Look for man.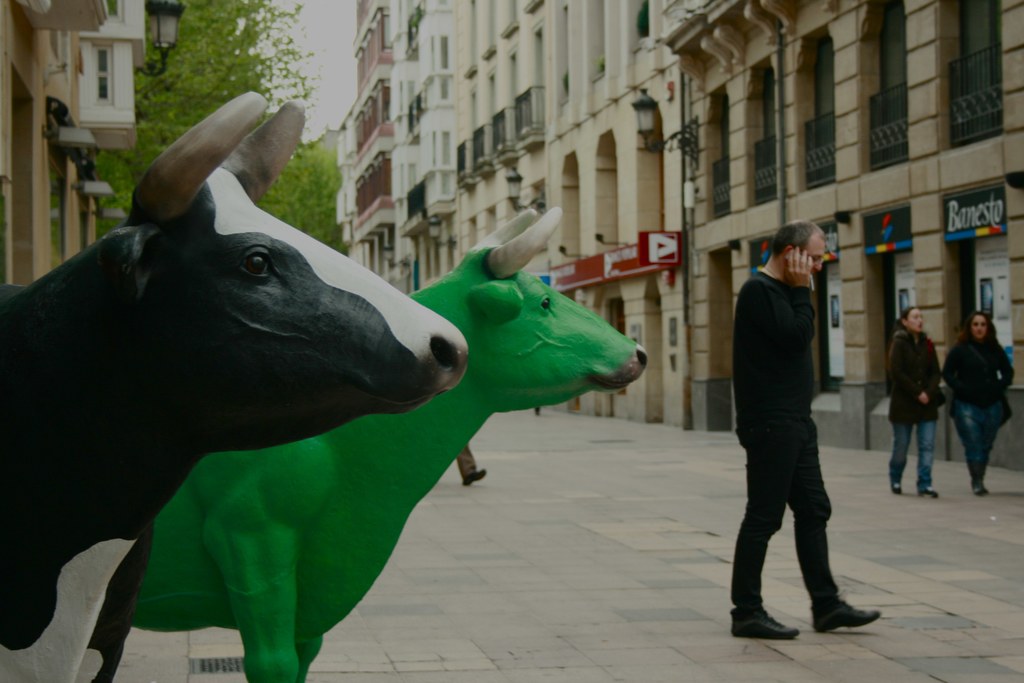
Found: 721,214,872,642.
